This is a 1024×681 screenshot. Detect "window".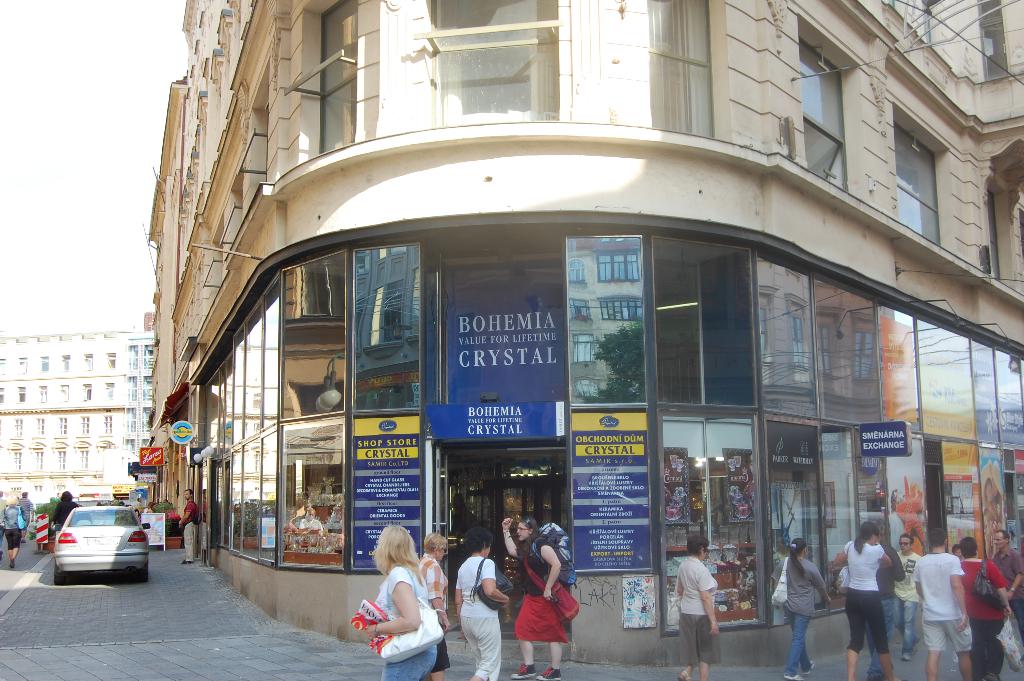
<region>796, 13, 861, 199</region>.
